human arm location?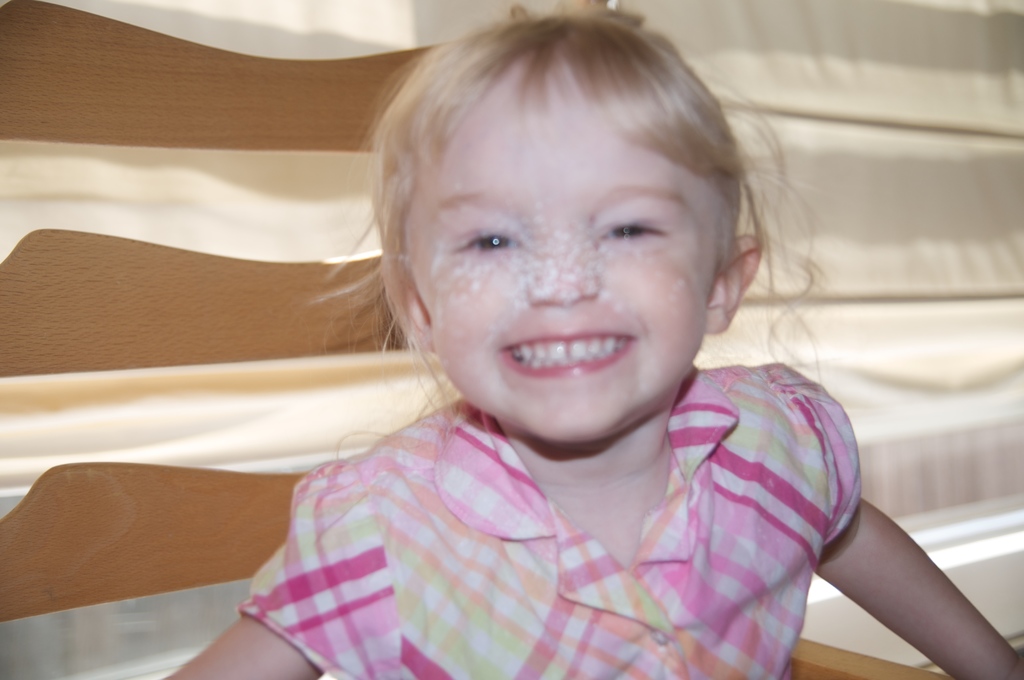
(left=803, top=423, right=1002, bottom=676)
